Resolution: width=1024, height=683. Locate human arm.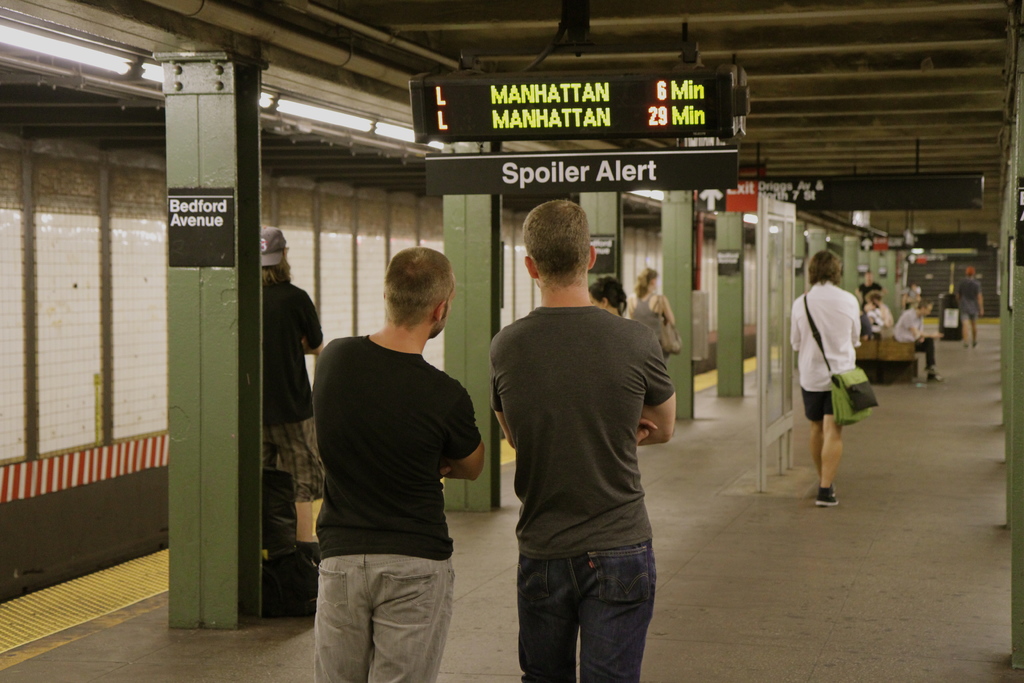
436, 381, 484, 482.
